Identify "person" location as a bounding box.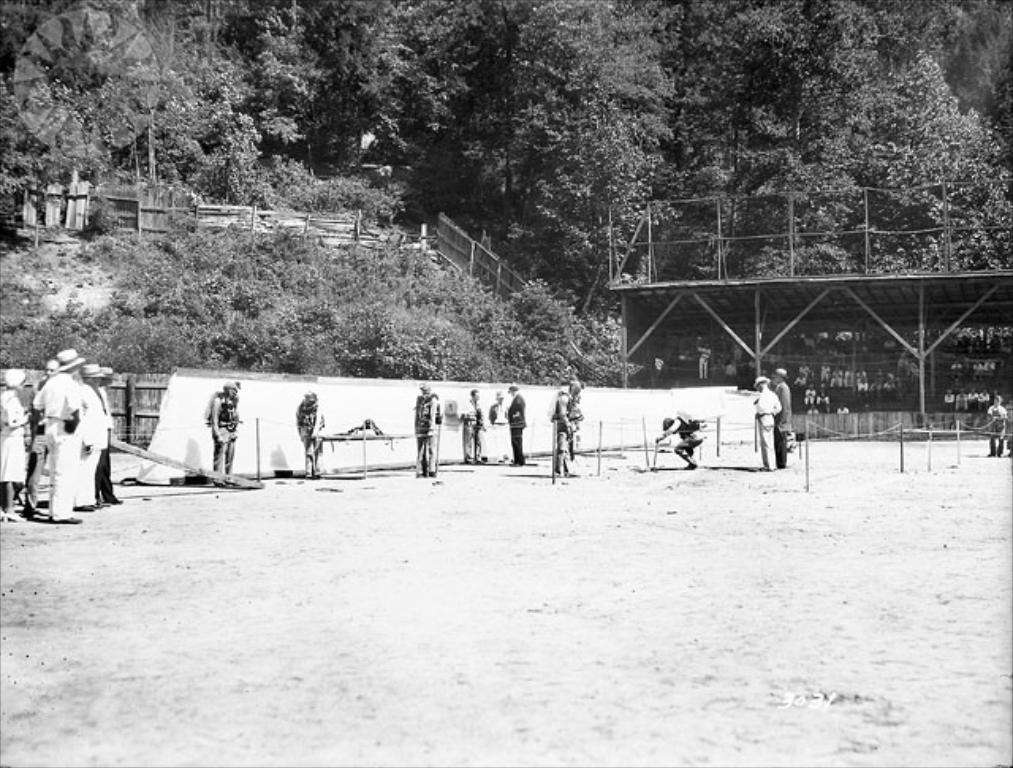
(647,407,711,469).
